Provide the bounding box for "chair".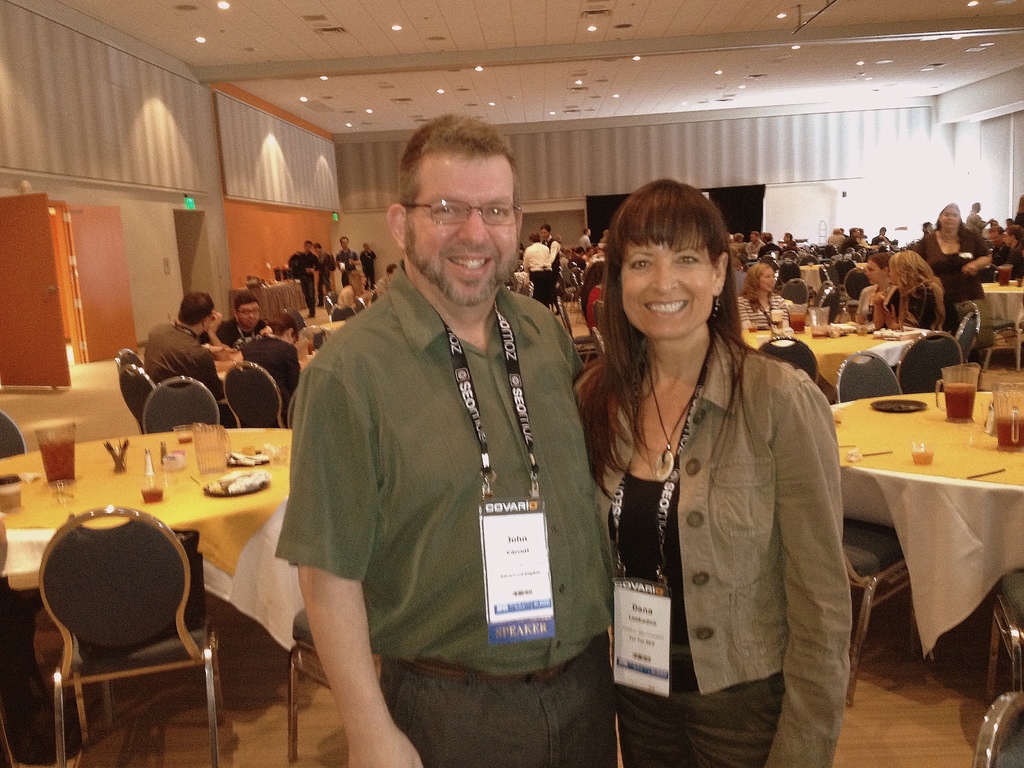
221:362:287:426.
